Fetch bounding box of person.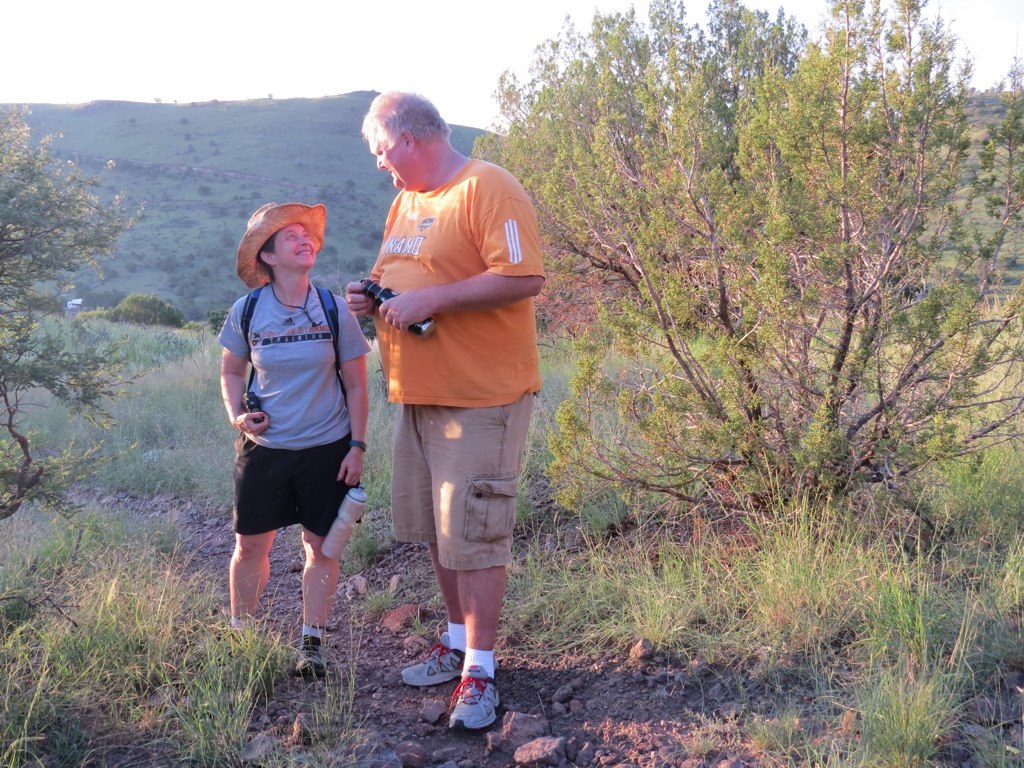
Bbox: [341,87,550,738].
